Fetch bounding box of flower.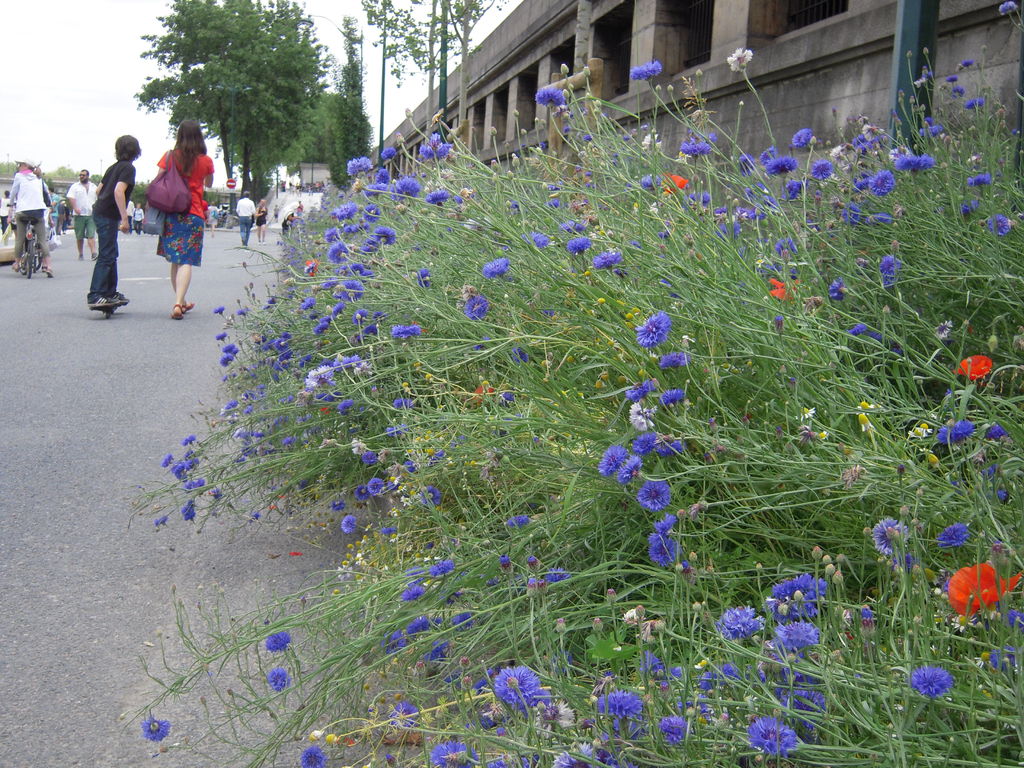
Bbox: [780,679,825,724].
